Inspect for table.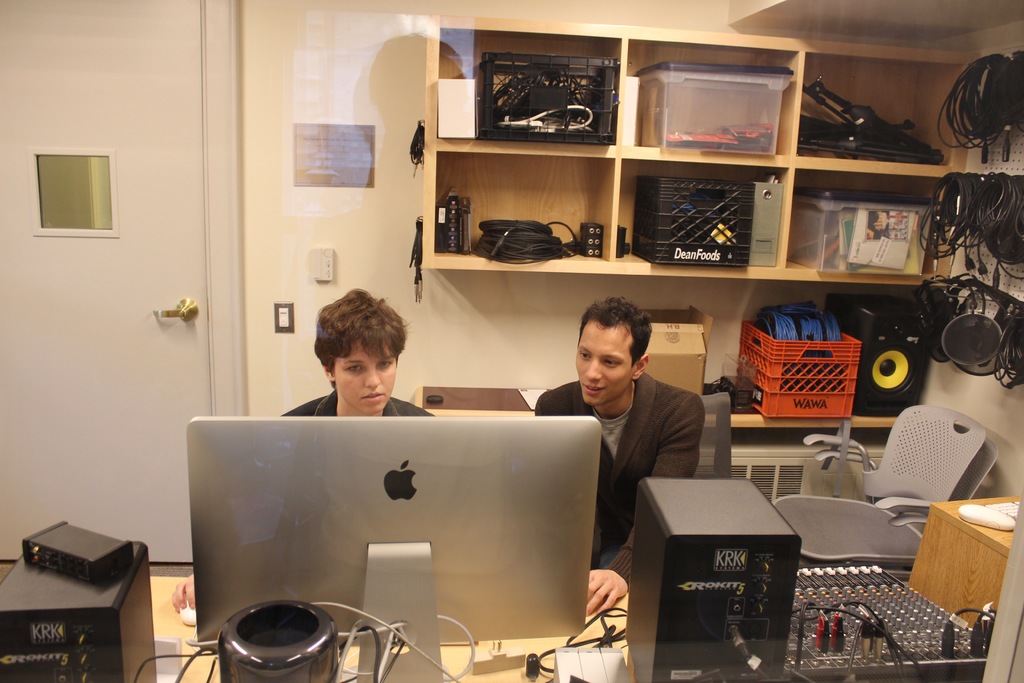
Inspection: detection(905, 491, 1022, 641).
